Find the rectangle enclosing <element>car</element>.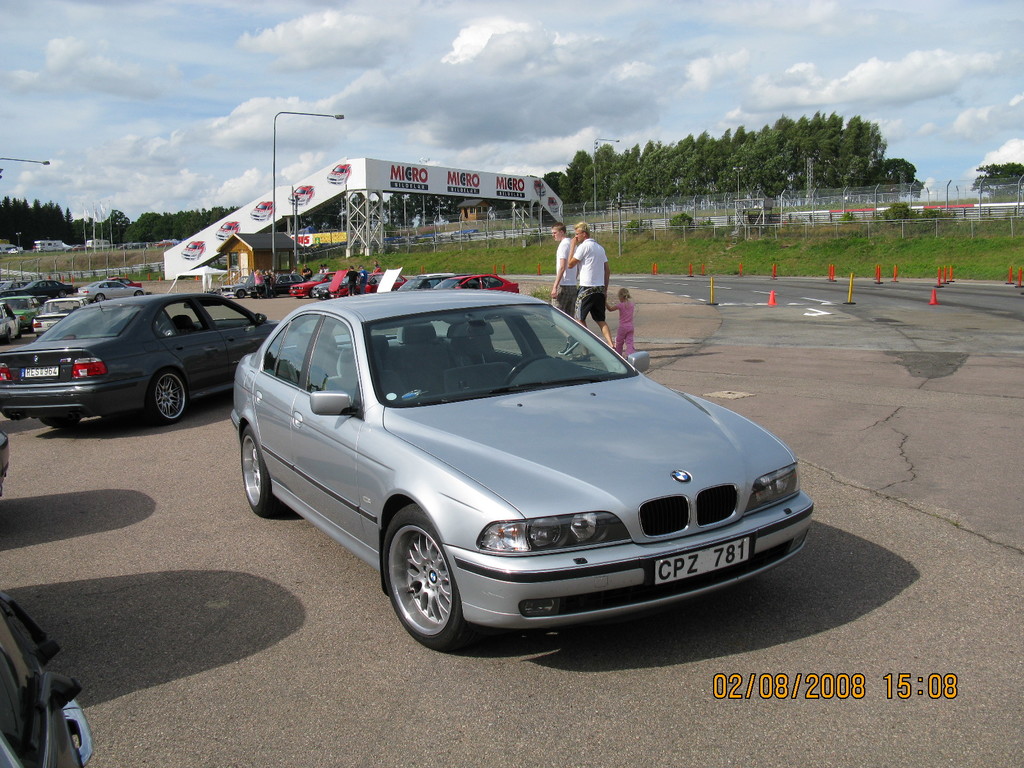
{"x1": 206, "y1": 294, "x2": 810, "y2": 643}.
